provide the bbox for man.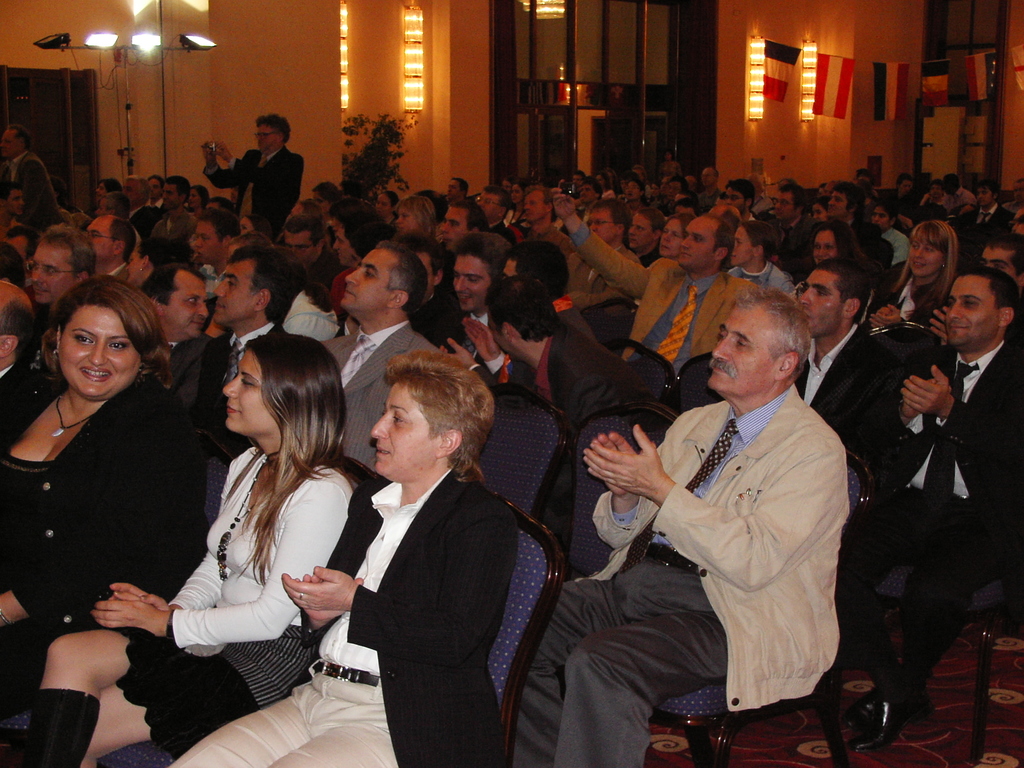
pyautogui.locateOnScreen(198, 113, 301, 237).
